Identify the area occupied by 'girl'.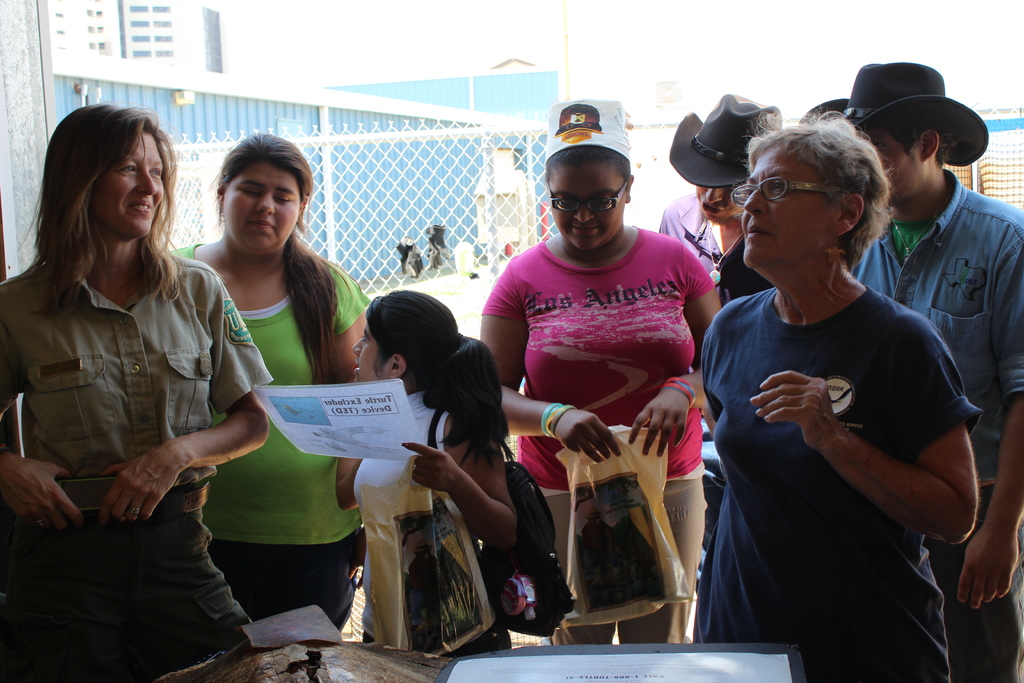
Area: locate(0, 104, 252, 682).
